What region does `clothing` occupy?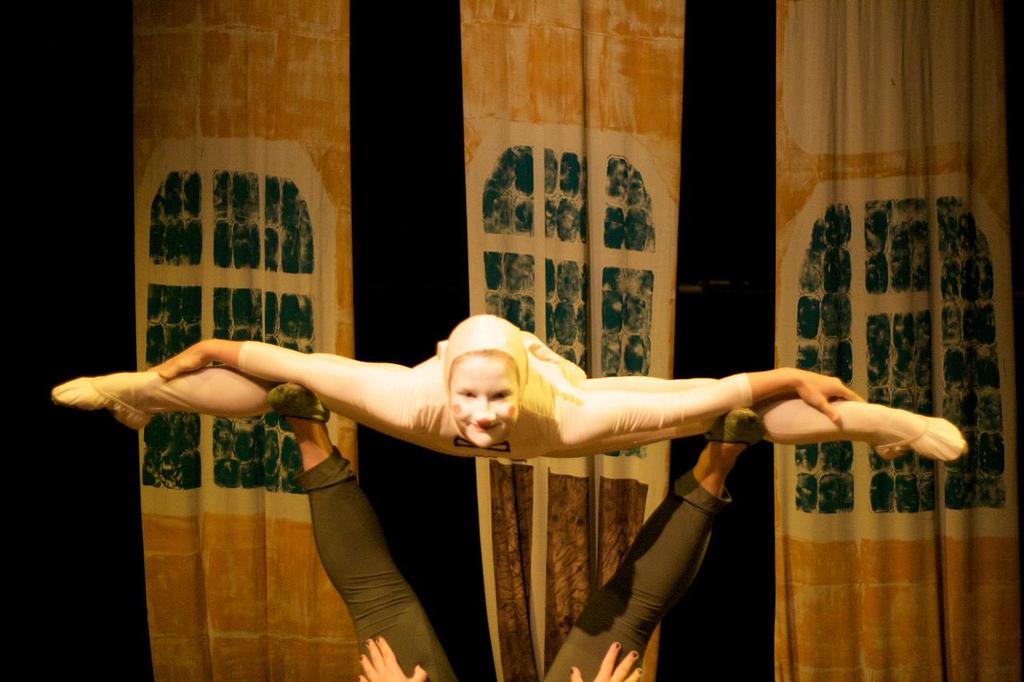
locate(82, 284, 957, 471).
